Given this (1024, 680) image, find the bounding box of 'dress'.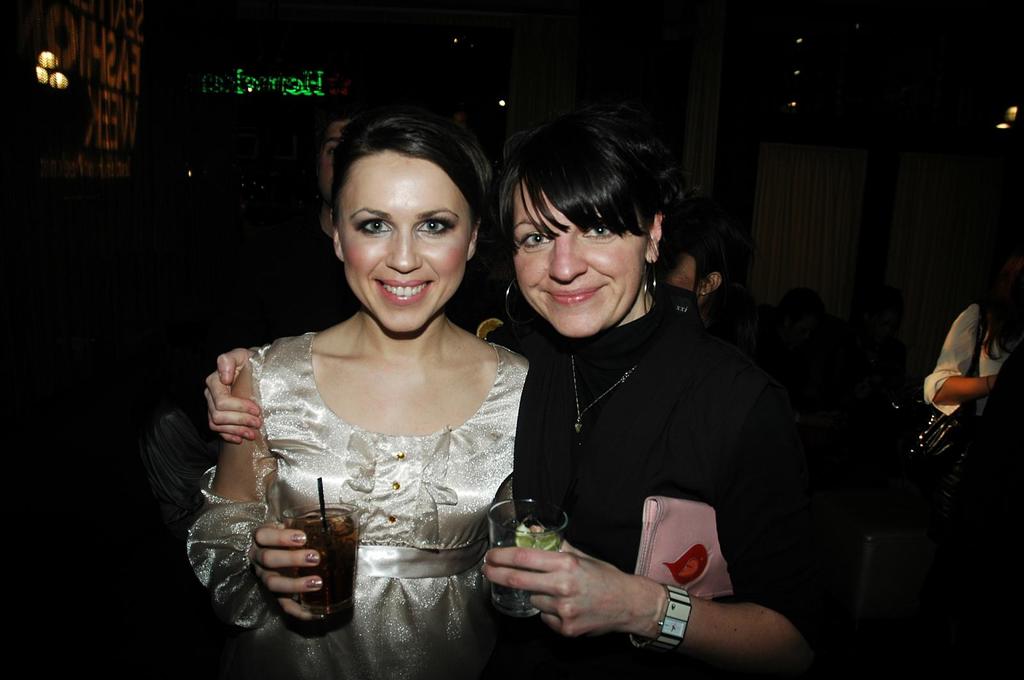
{"x1": 188, "y1": 326, "x2": 527, "y2": 679}.
